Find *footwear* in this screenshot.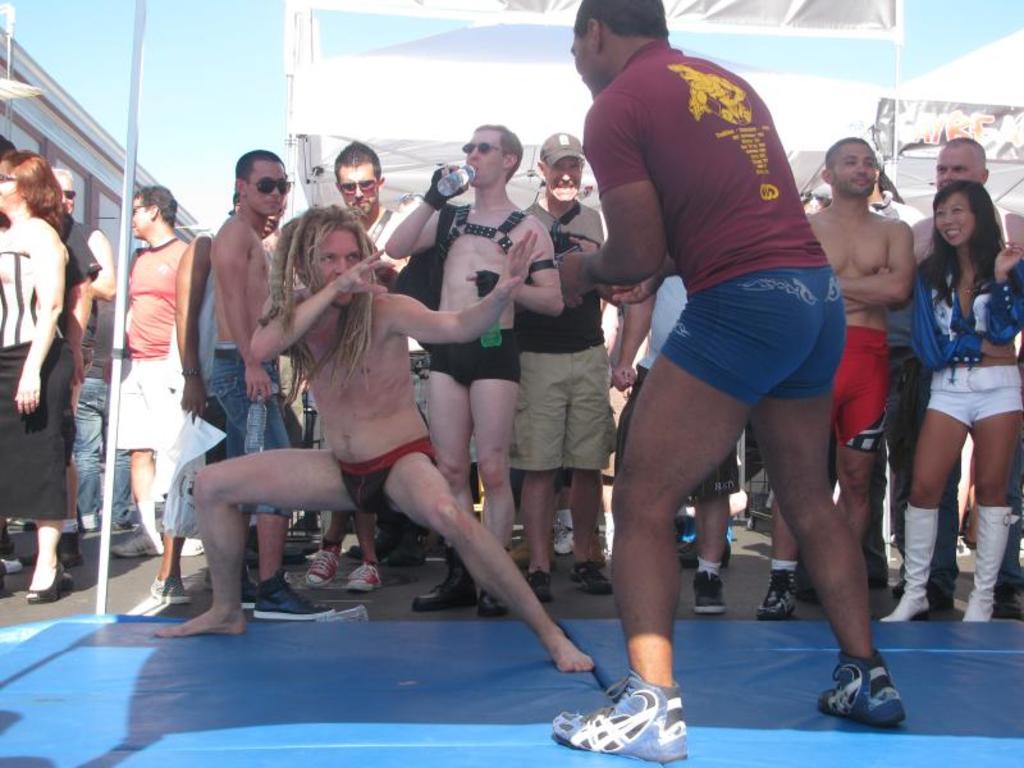
The bounding box for *footwear* is x1=960 y1=504 x2=1019 y2=641.
